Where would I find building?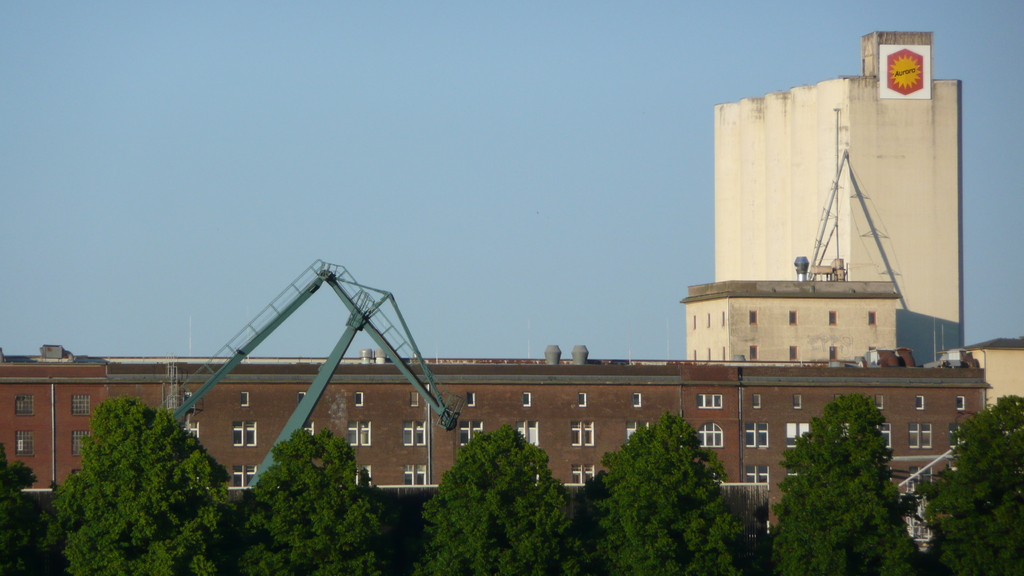
At Rect(0, 344, 991, 575).
